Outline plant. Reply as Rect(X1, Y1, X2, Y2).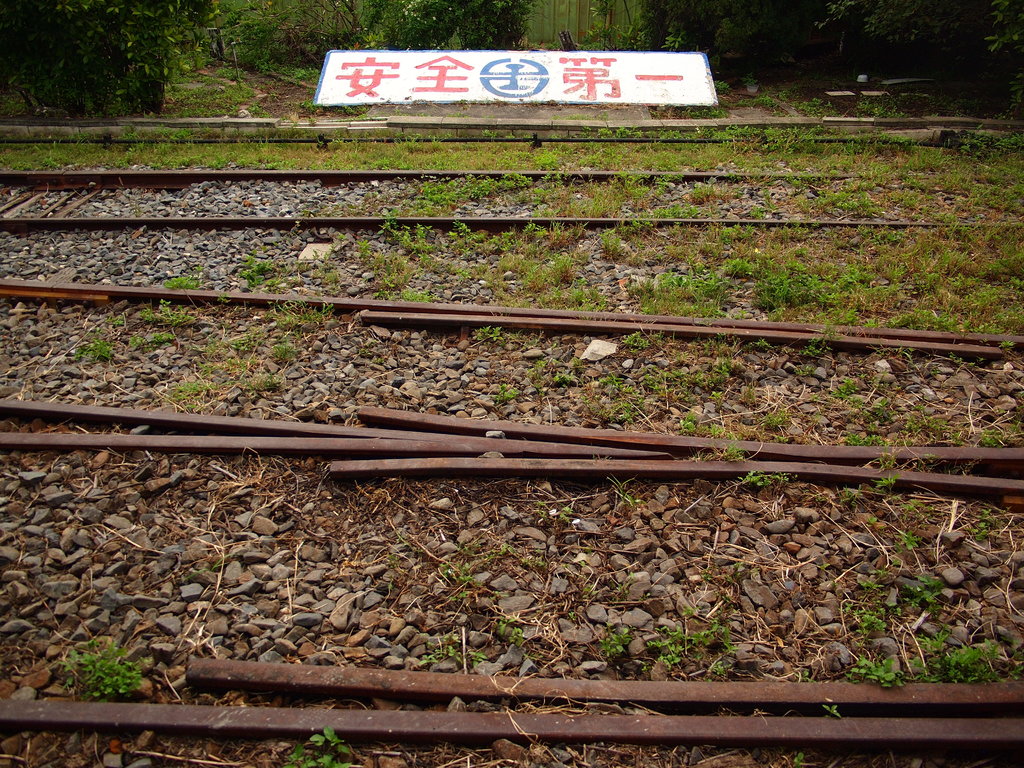
Rect(890, 569, 951, 607).
